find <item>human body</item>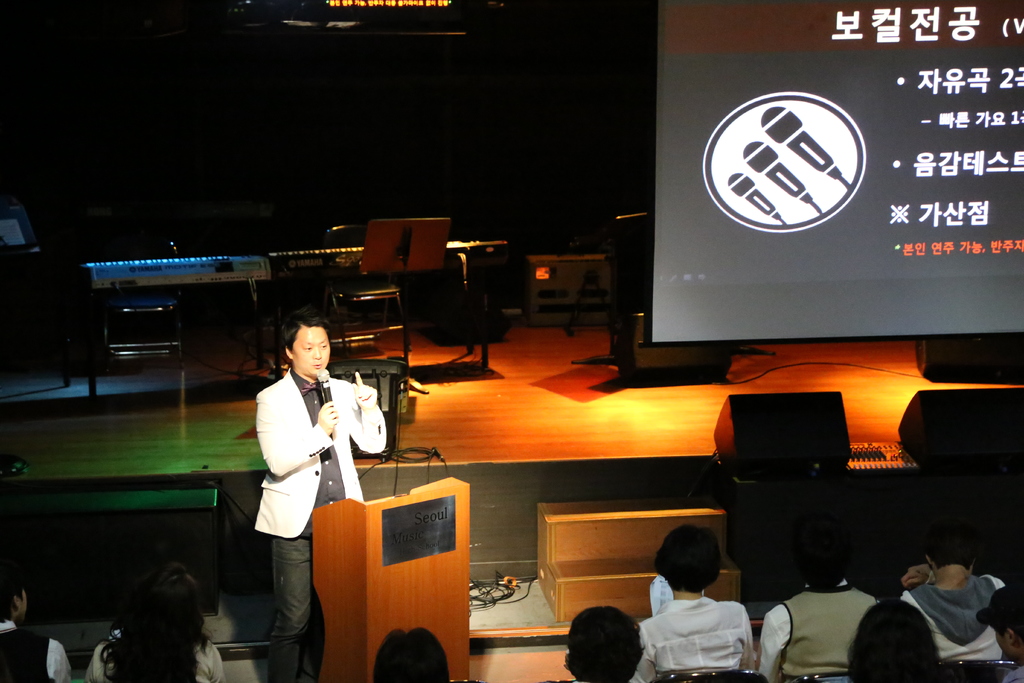
locate(563, 604, 646, 678)
